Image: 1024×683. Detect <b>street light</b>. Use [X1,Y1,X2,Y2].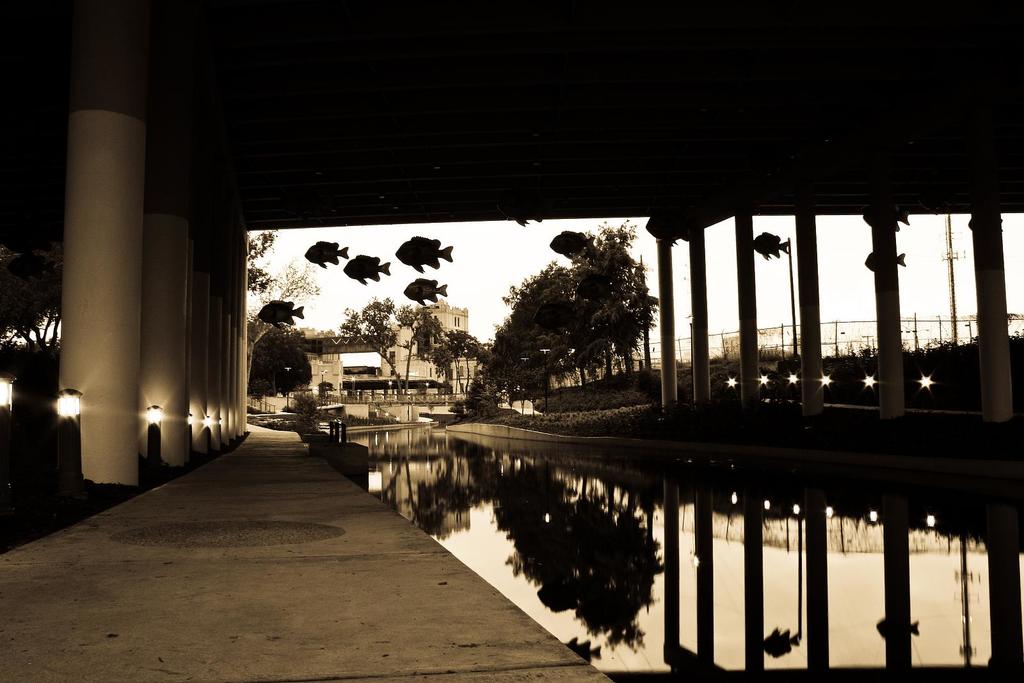
[771,237,797,352].
